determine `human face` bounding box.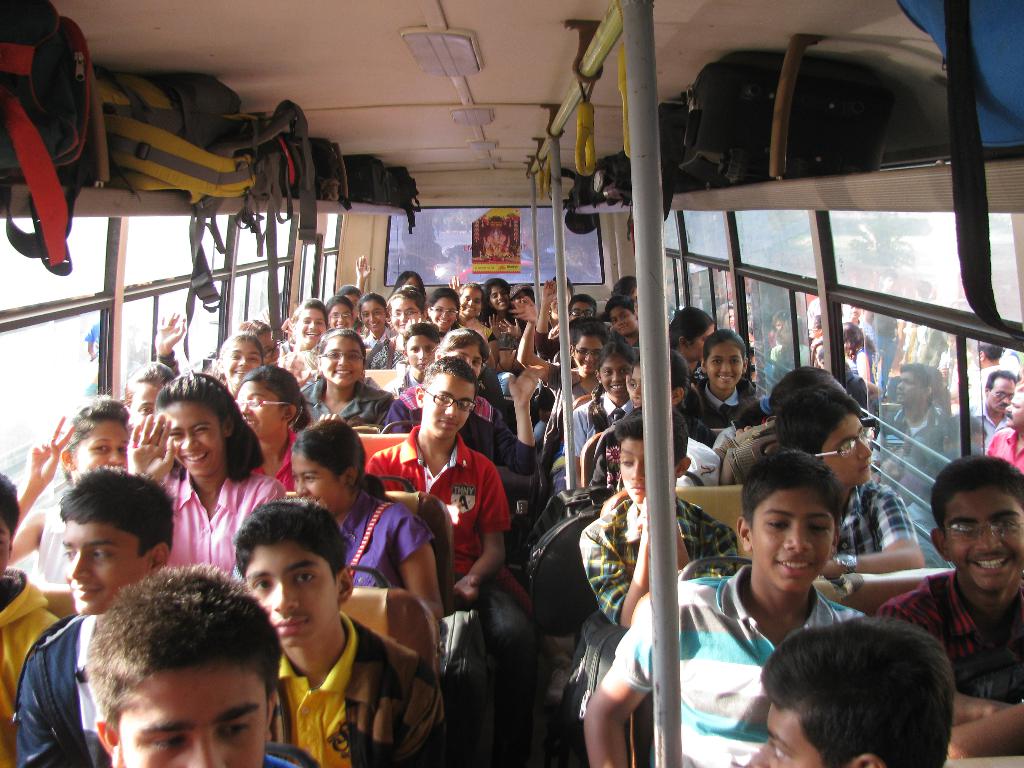
Determined: 897:377:924:404.
